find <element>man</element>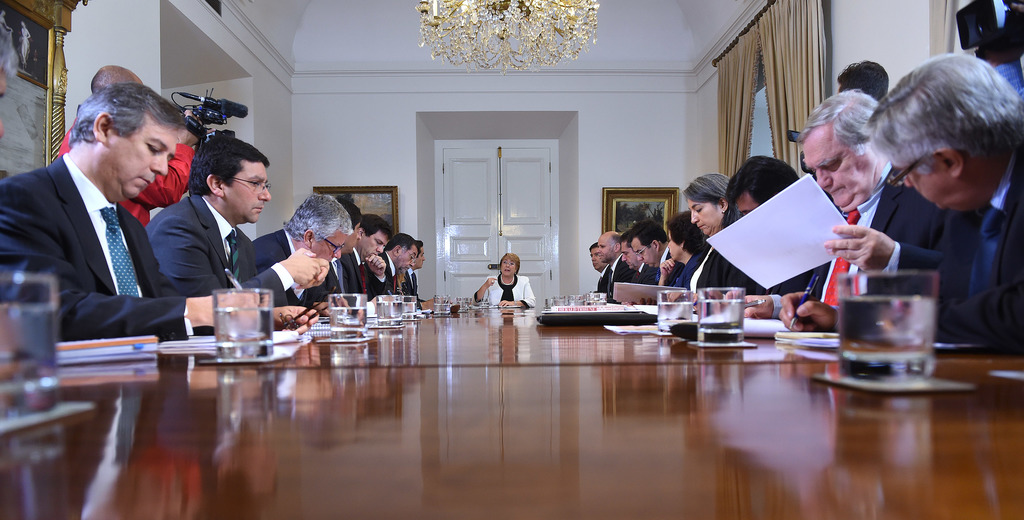
box(780, 49, 1023, 361)
